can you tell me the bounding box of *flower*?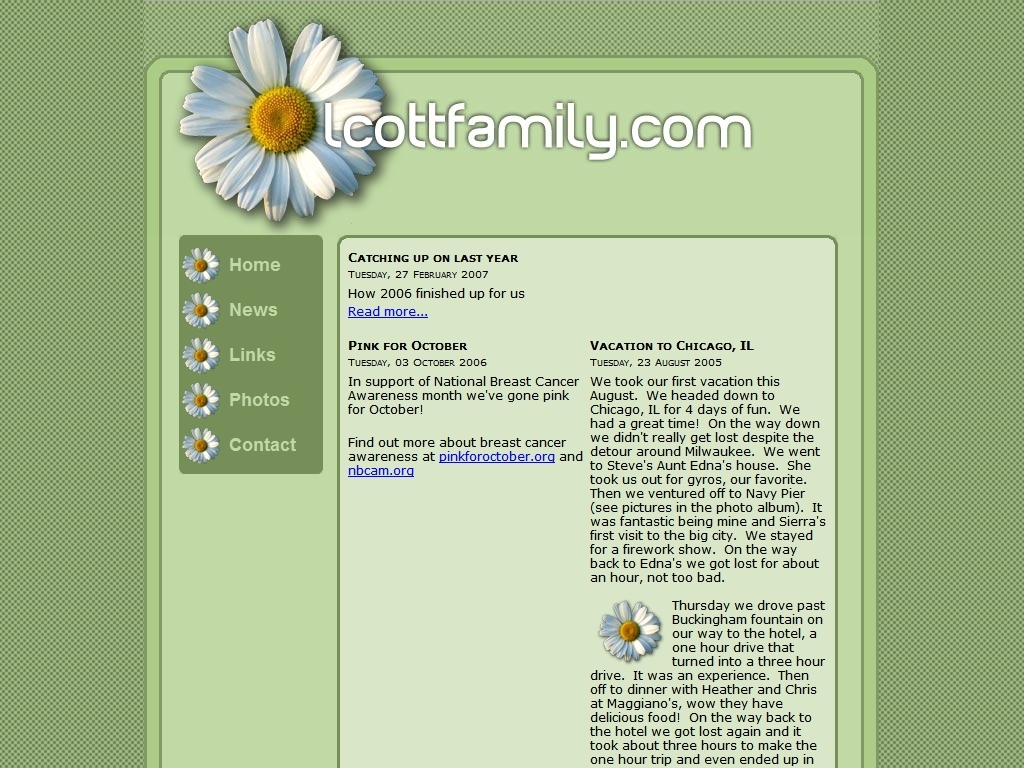
detection(177, 427, 218, 462).
